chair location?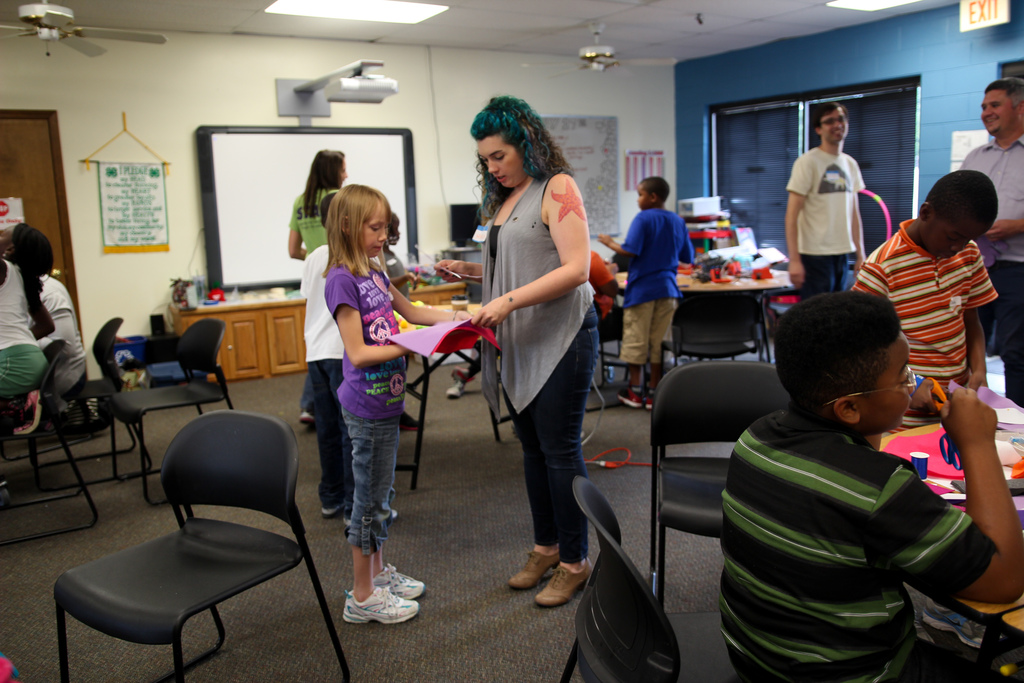
[461, 277, 483, 305]
